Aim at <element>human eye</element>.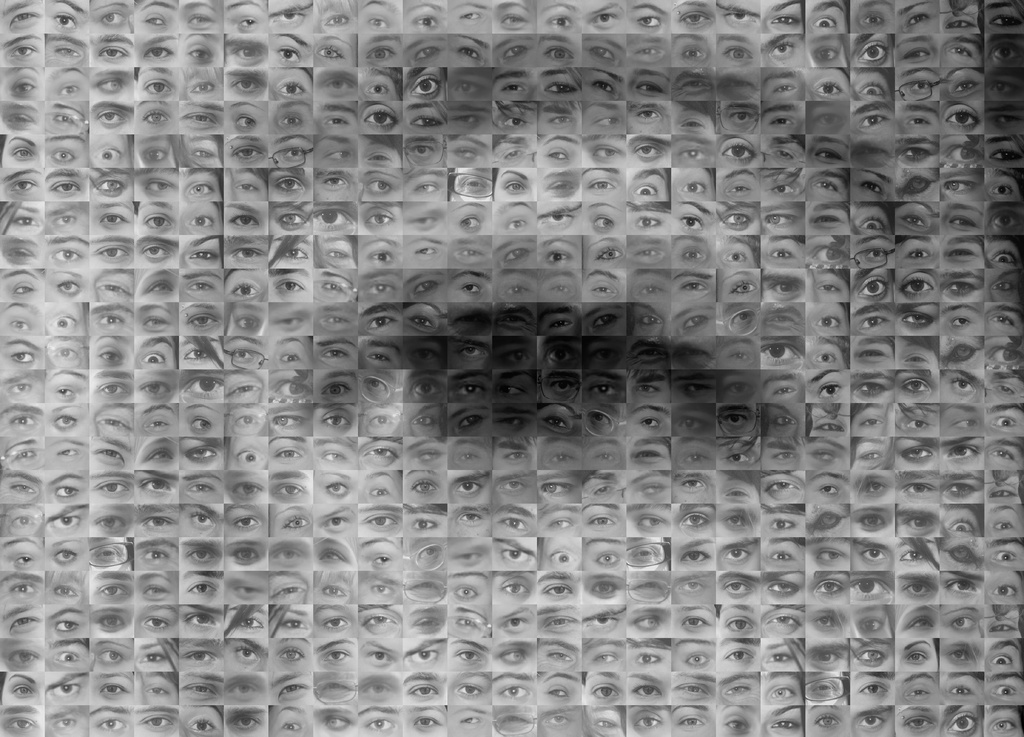
Aimed at (228,682,255,698).
